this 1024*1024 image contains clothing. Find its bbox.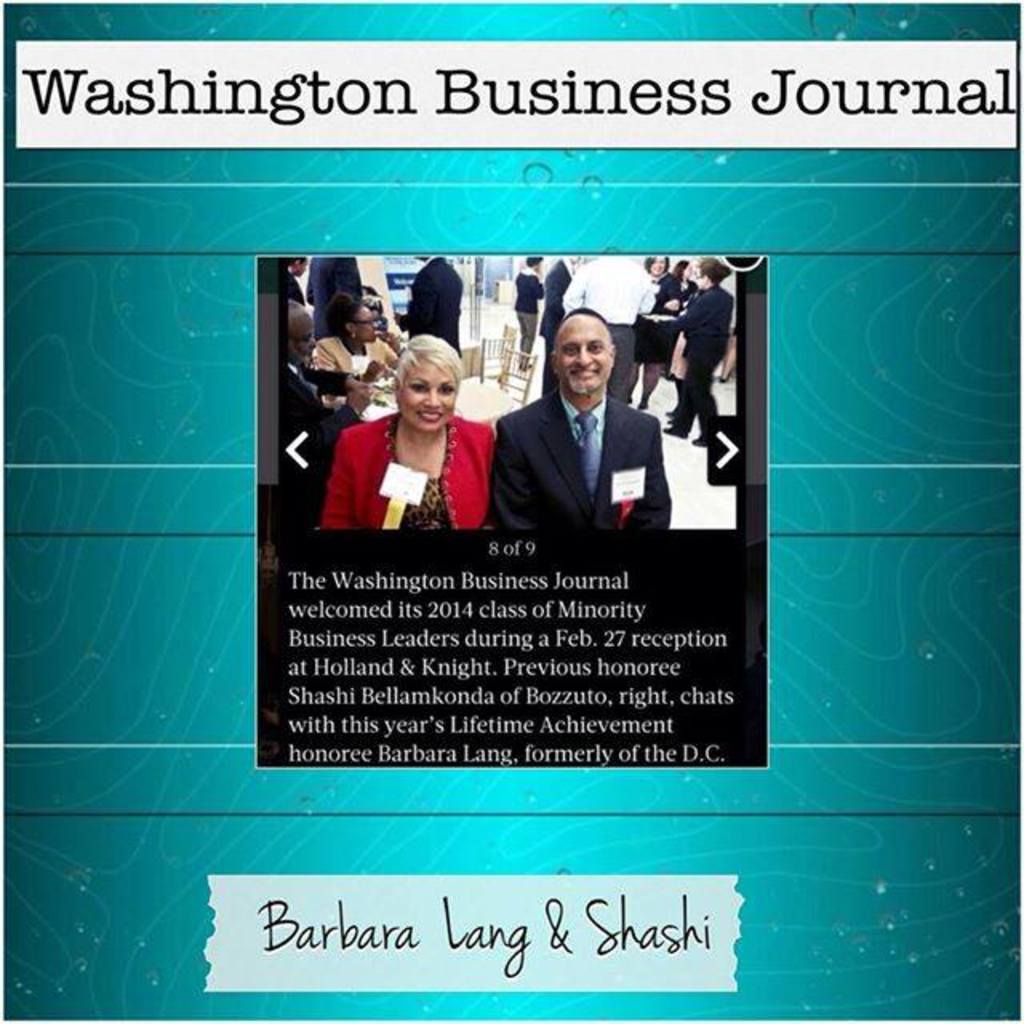
(x1=323, y1=400, x2=514, y2=523).
